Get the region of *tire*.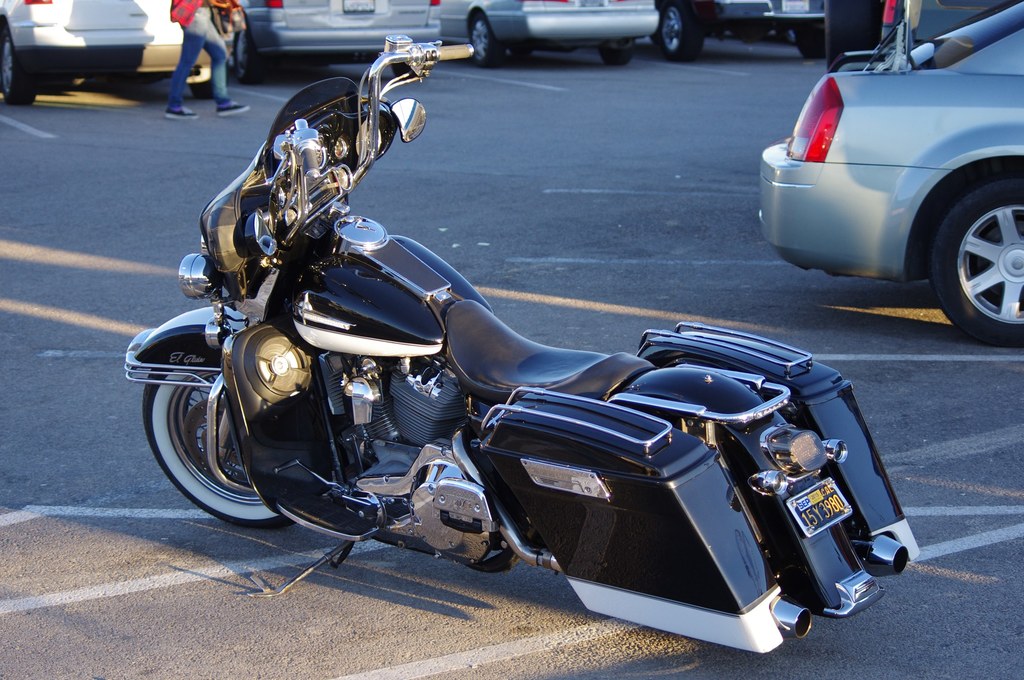
<region>932, 147, 1023, 341</region>.
